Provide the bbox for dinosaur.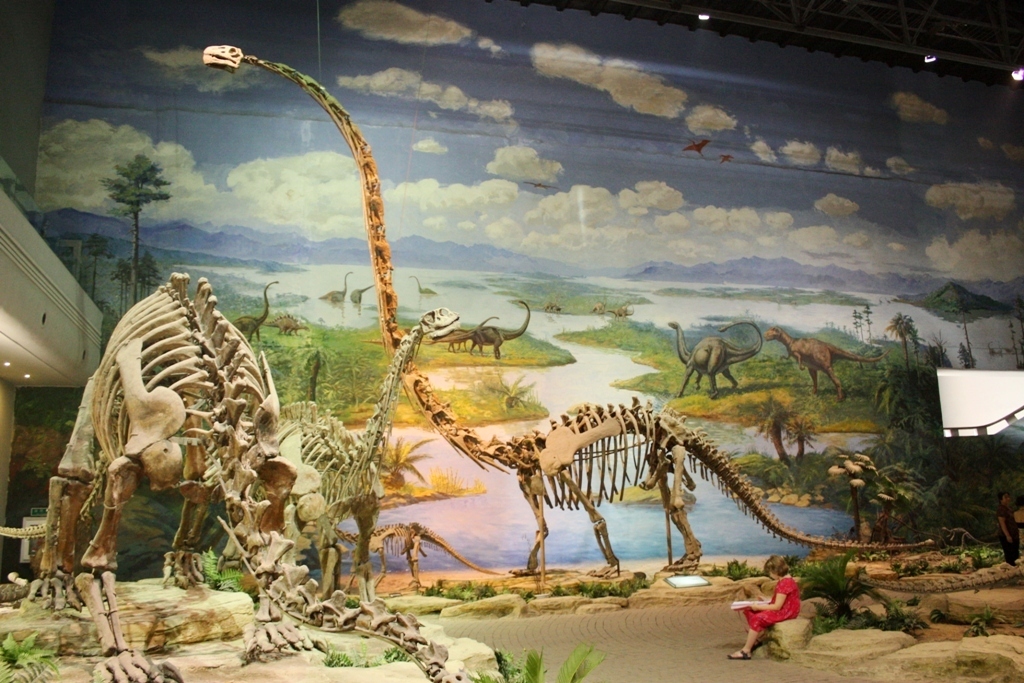
<box>233,279,282,348</box>.
